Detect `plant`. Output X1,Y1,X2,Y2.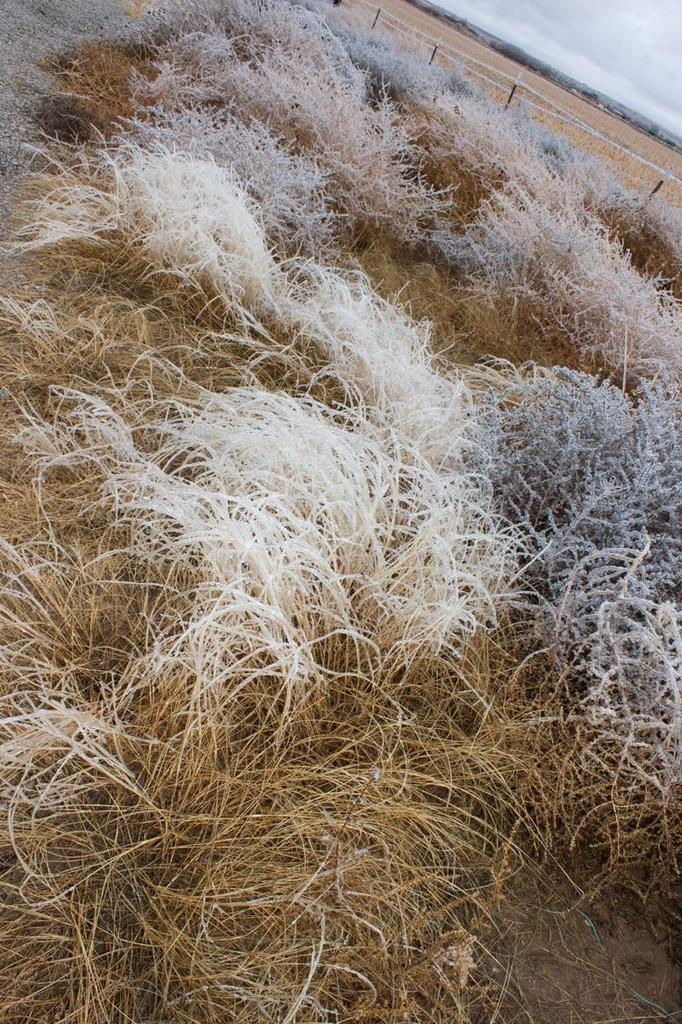
456,167,681,368.
